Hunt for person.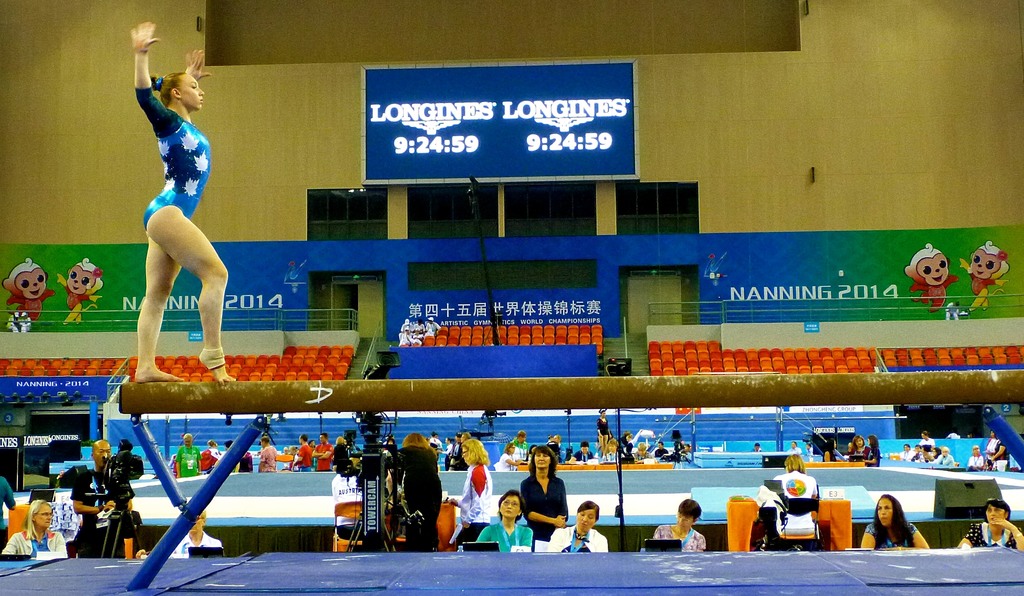
Hunted down at <bbox>862, 436, 883, 466</bbox>.
